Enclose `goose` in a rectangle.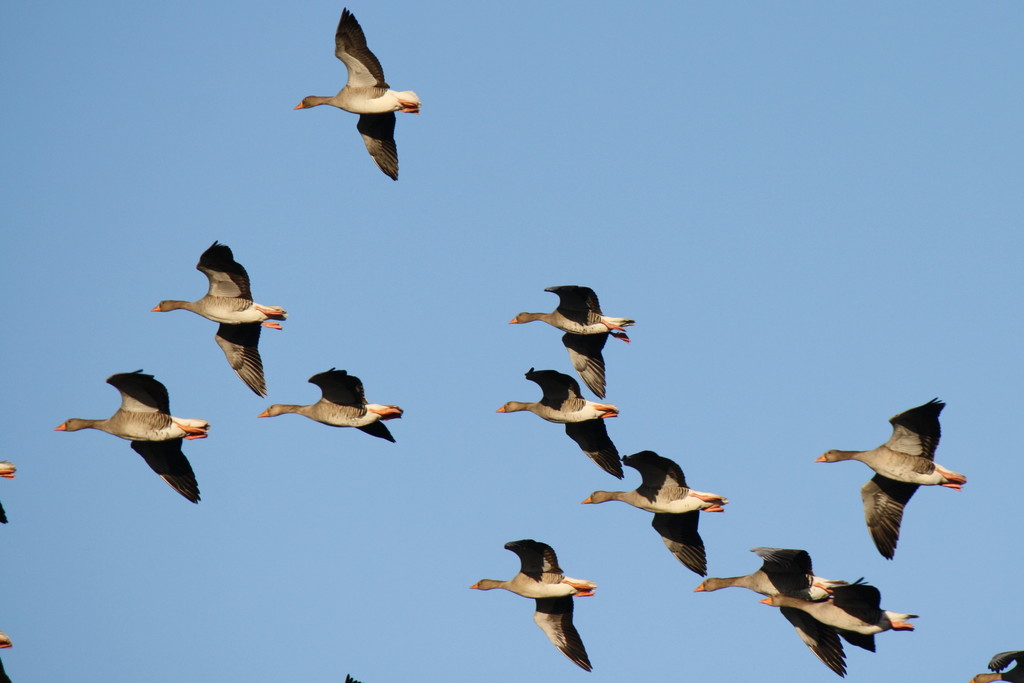
x1=692 y1=550 x2=844 y2=679.
